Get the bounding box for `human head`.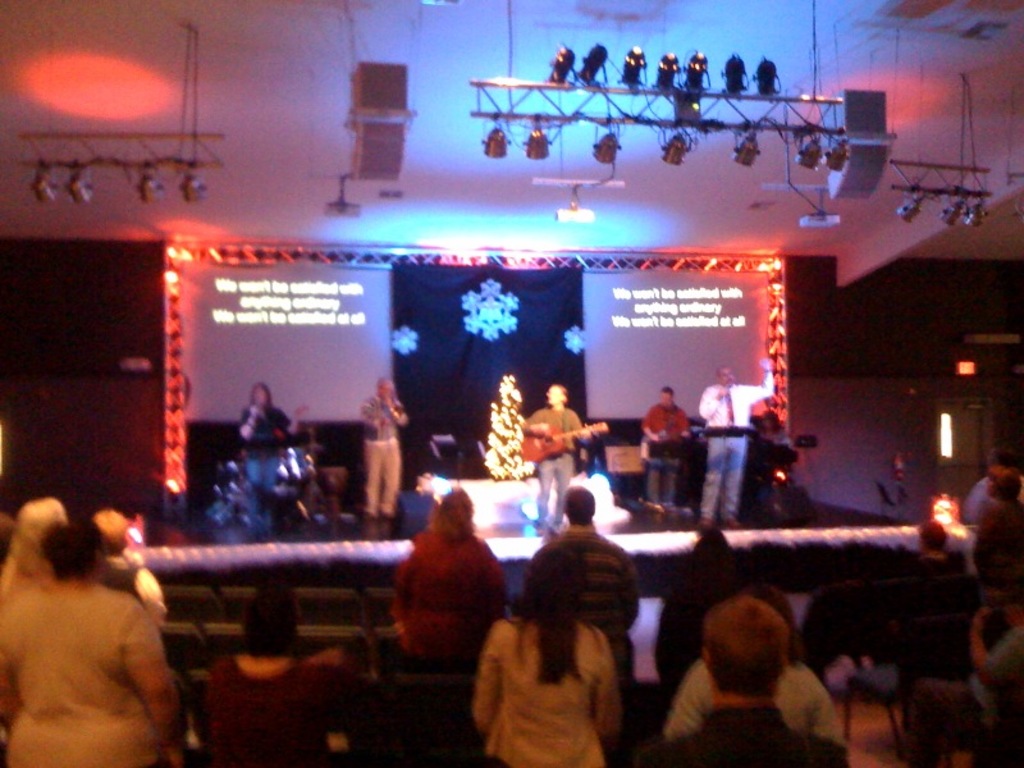
(436, 486, 477, 532).
